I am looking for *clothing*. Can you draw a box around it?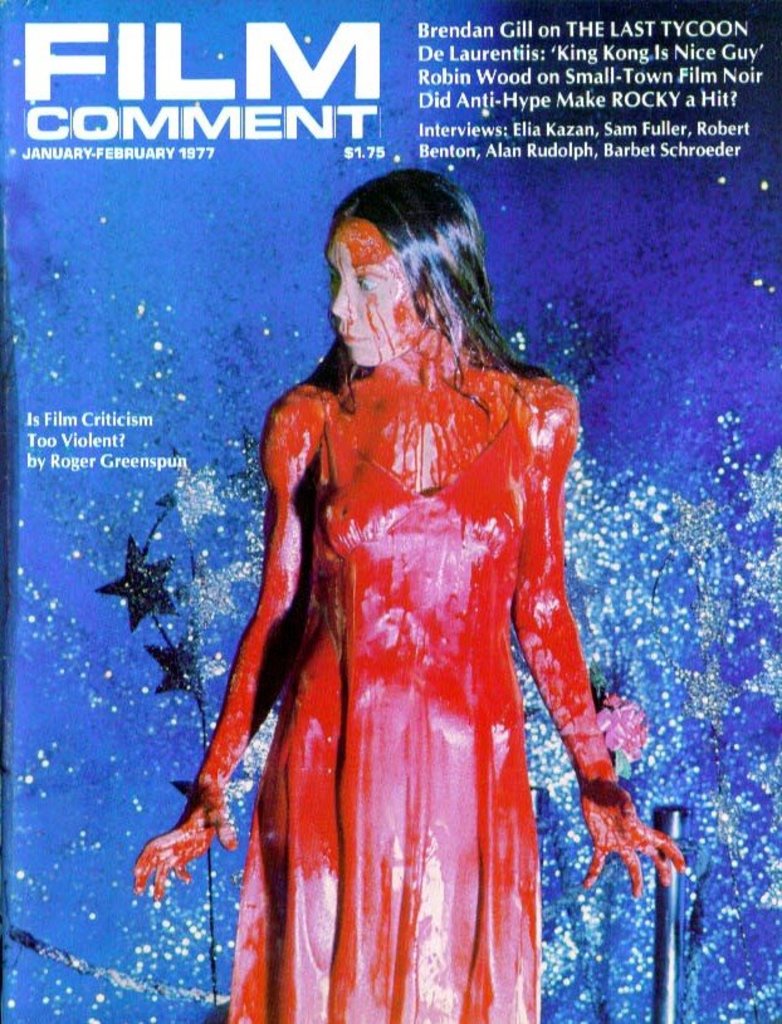
Sure, the bounding box is left=215, top=314, right=621, bottom=960.
